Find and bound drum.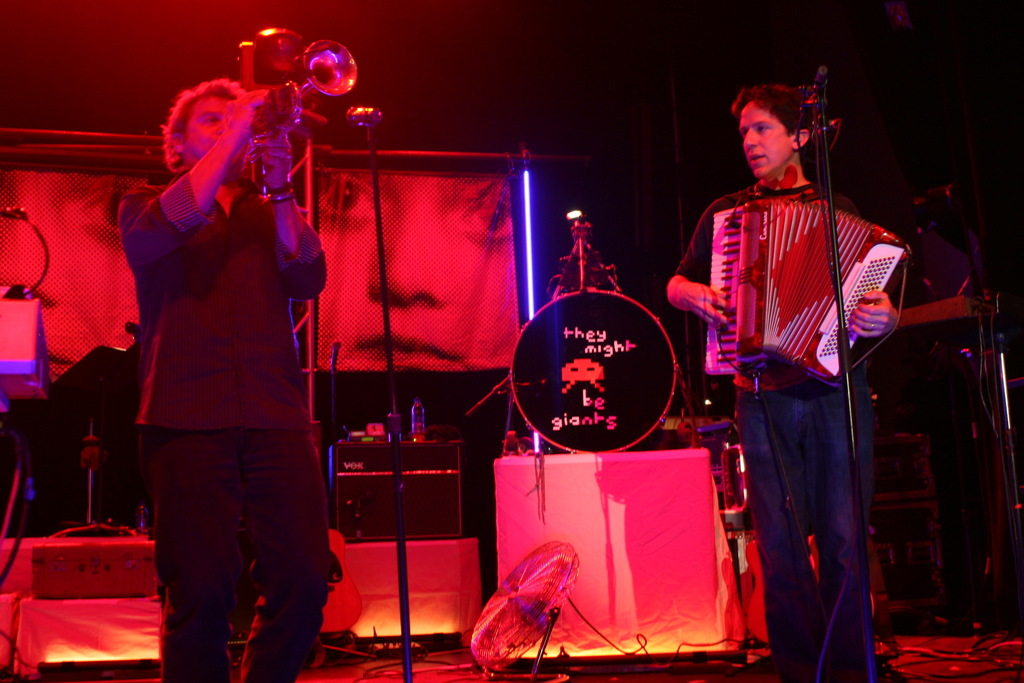
Bound: detection(509, 291, 677, 449).
